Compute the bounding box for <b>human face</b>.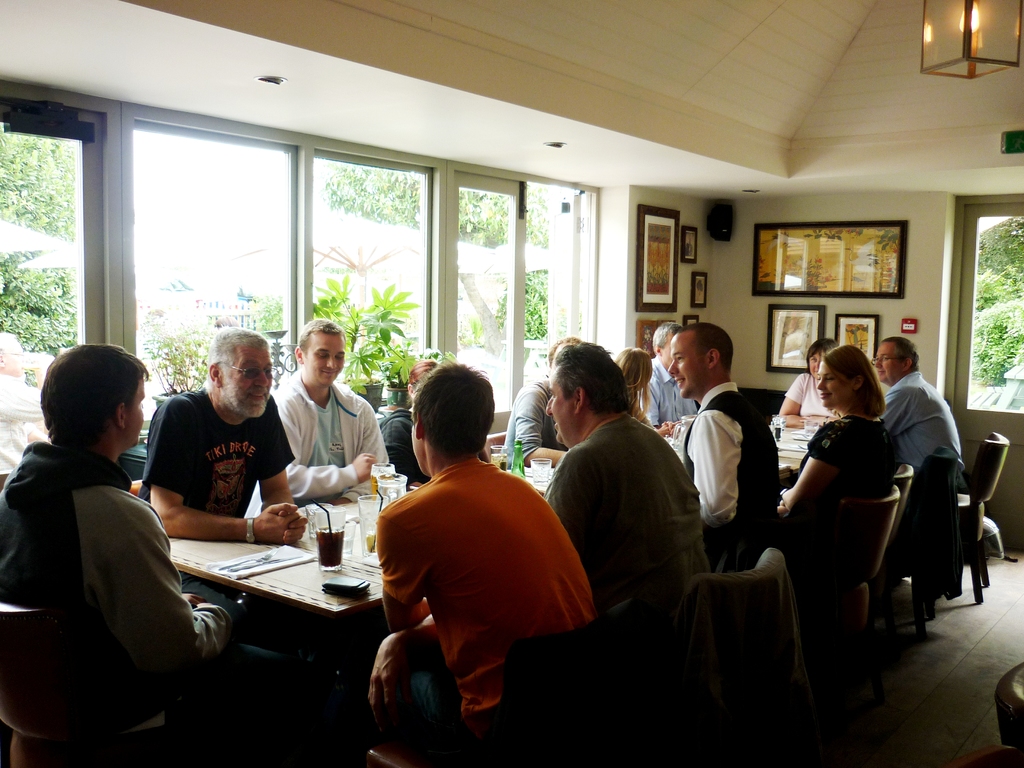
406:397:421:474.
